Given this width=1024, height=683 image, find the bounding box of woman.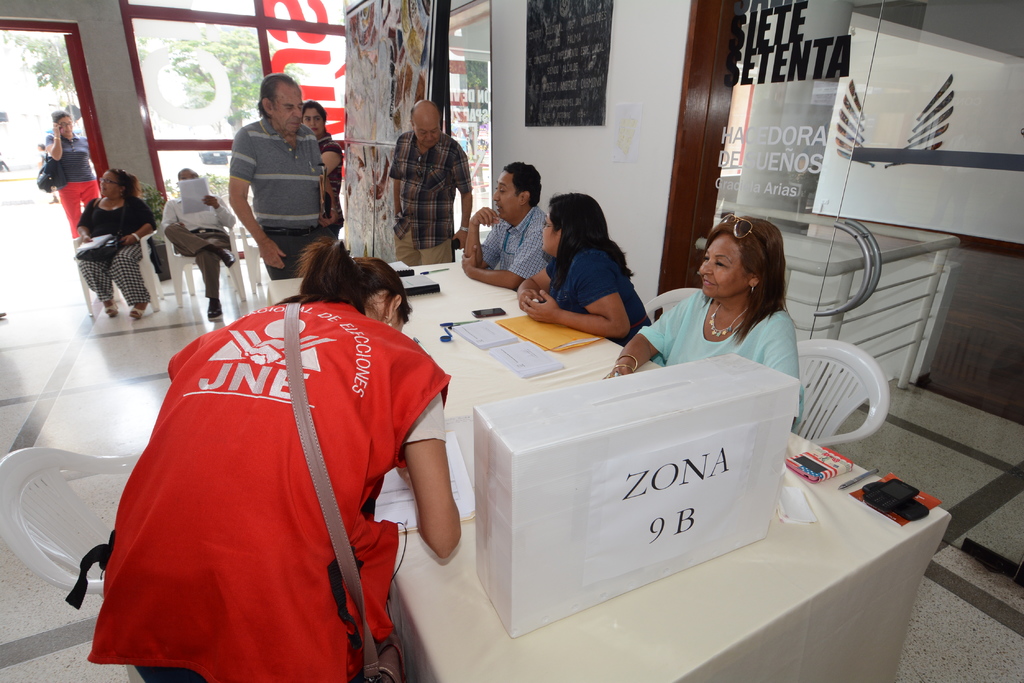
<box>602,216,803,431</box>.
